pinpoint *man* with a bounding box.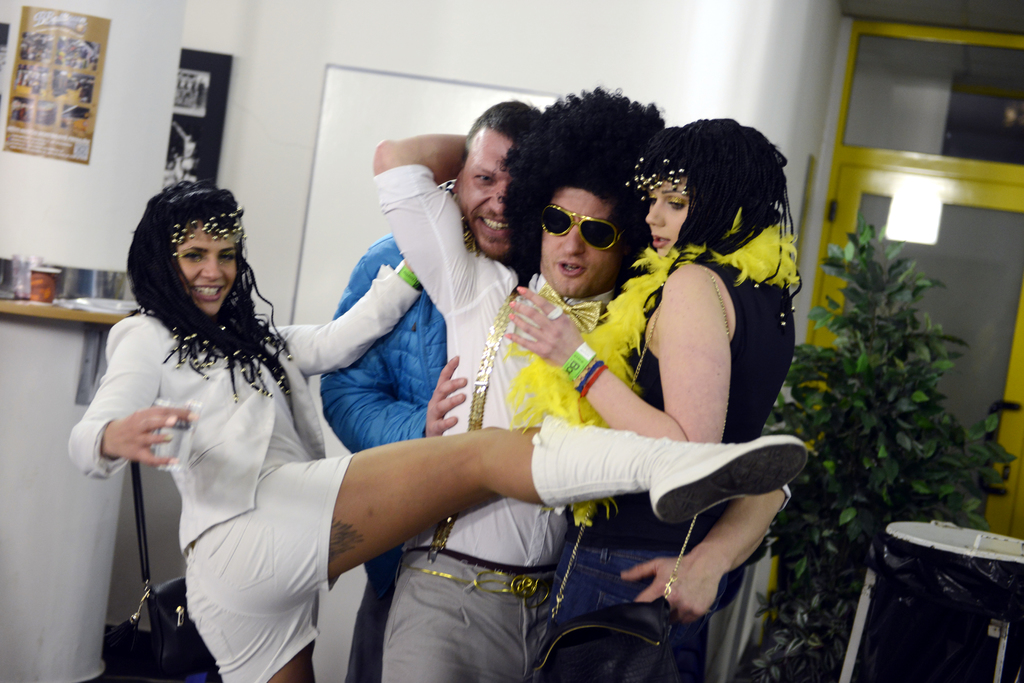
368, 81, 671, 682.
